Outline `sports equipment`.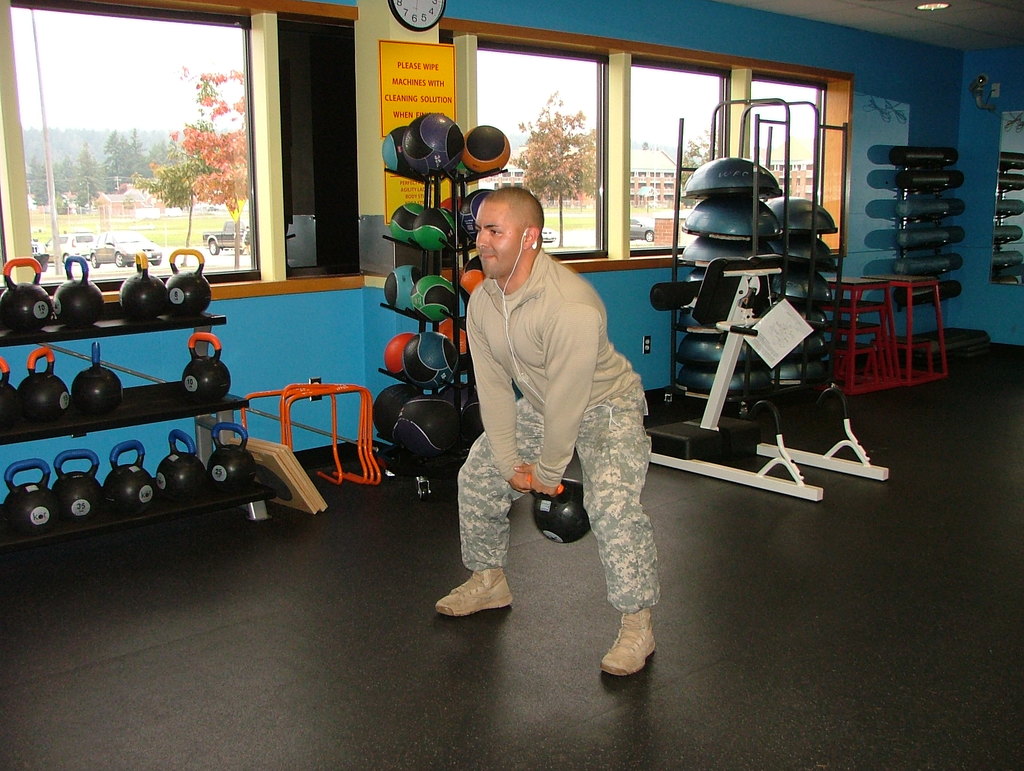
Outline: (381, 124, 410, 174).
